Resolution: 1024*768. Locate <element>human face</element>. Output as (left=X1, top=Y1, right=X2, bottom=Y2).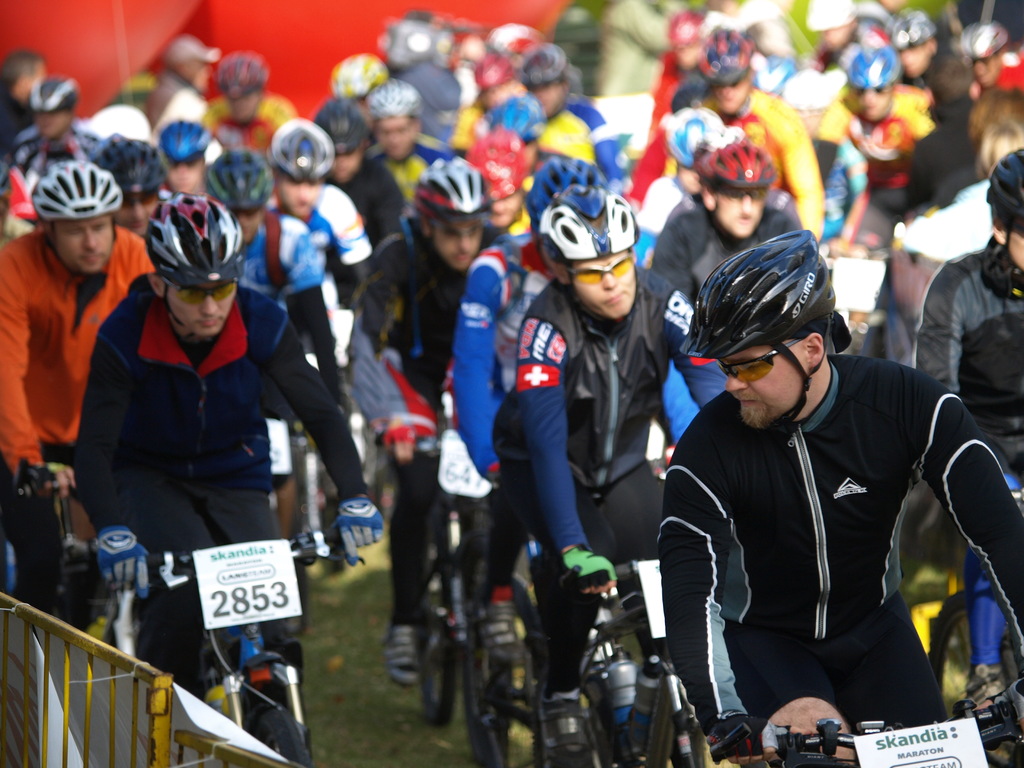
(left=718, top=190, right=763, bottom=243).
